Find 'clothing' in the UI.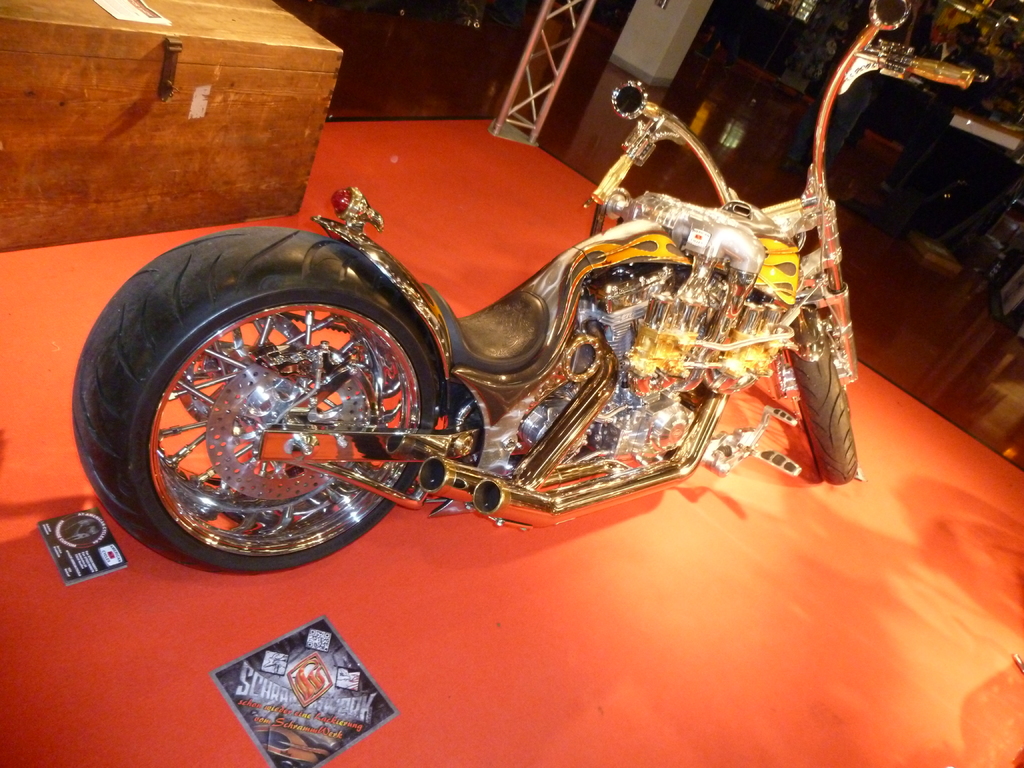
UI element at x1=785 y1=0 x2=907 y2=164.
